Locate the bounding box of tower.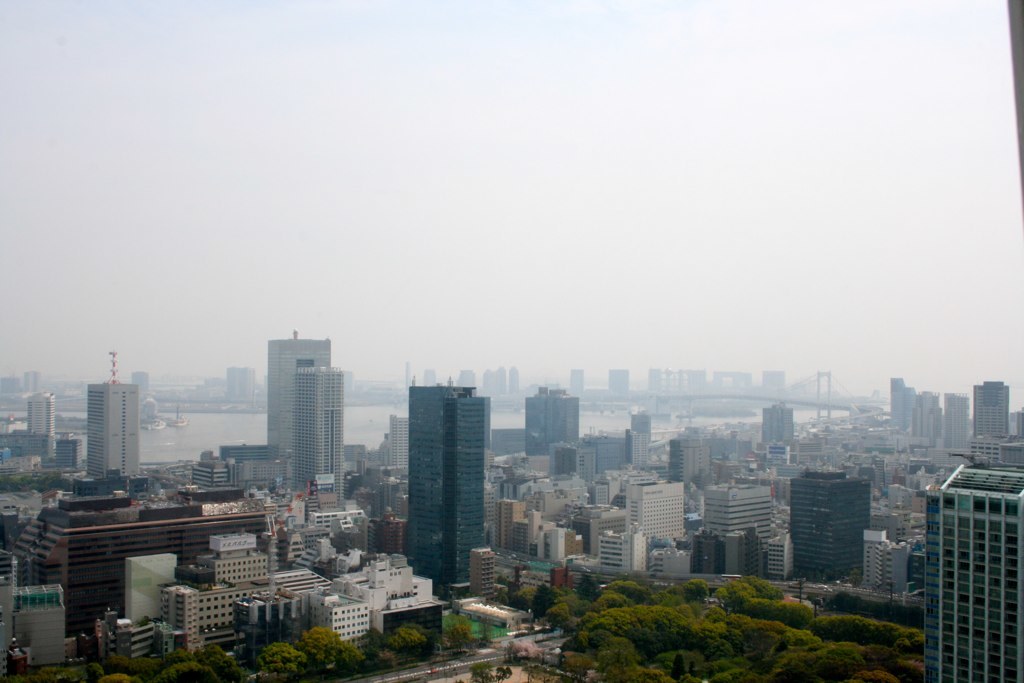
Bounding box: 914, 467, 1018, 678.
